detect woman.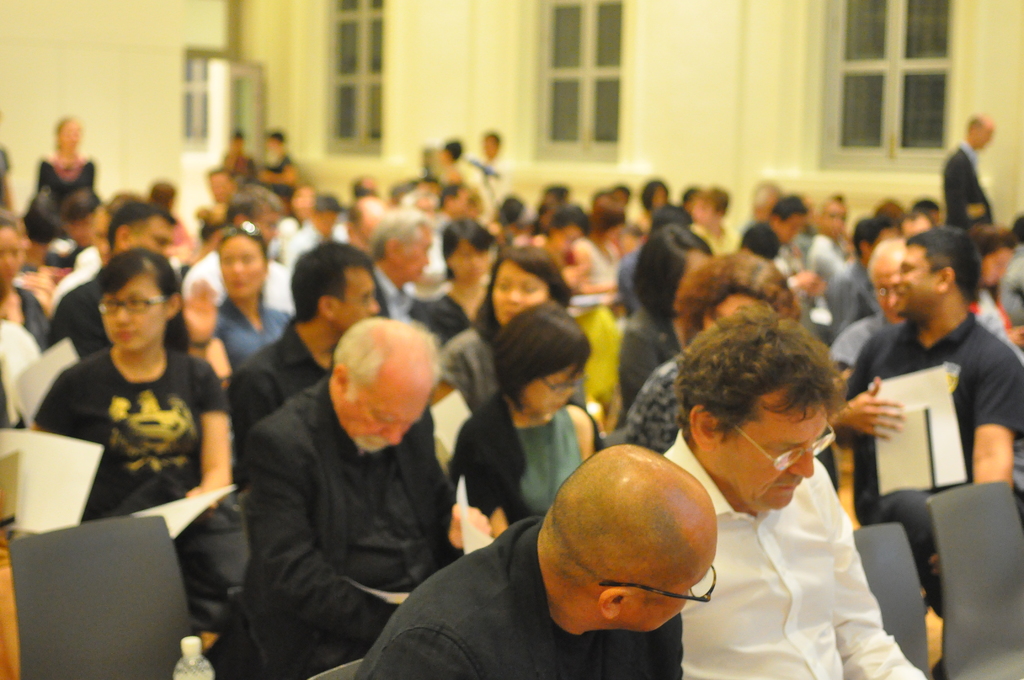
Detected at Rect(482, 189, 524, 232).
